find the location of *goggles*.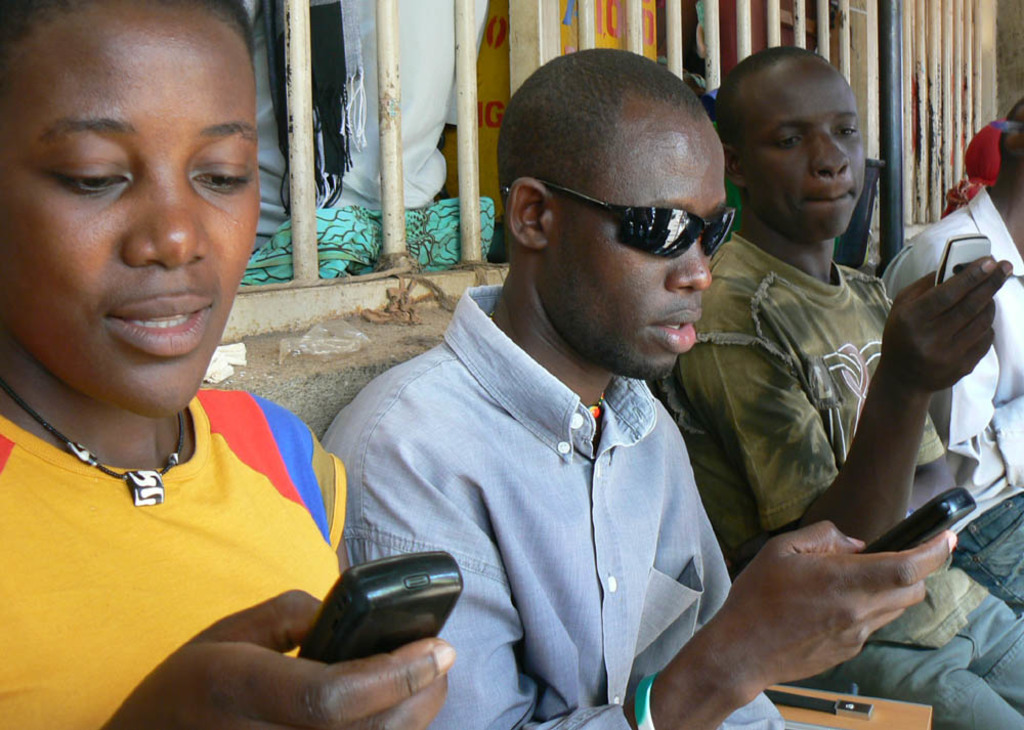
Location: {"left": 538, "top": 168, "right": 736, "bottom": 255}.
